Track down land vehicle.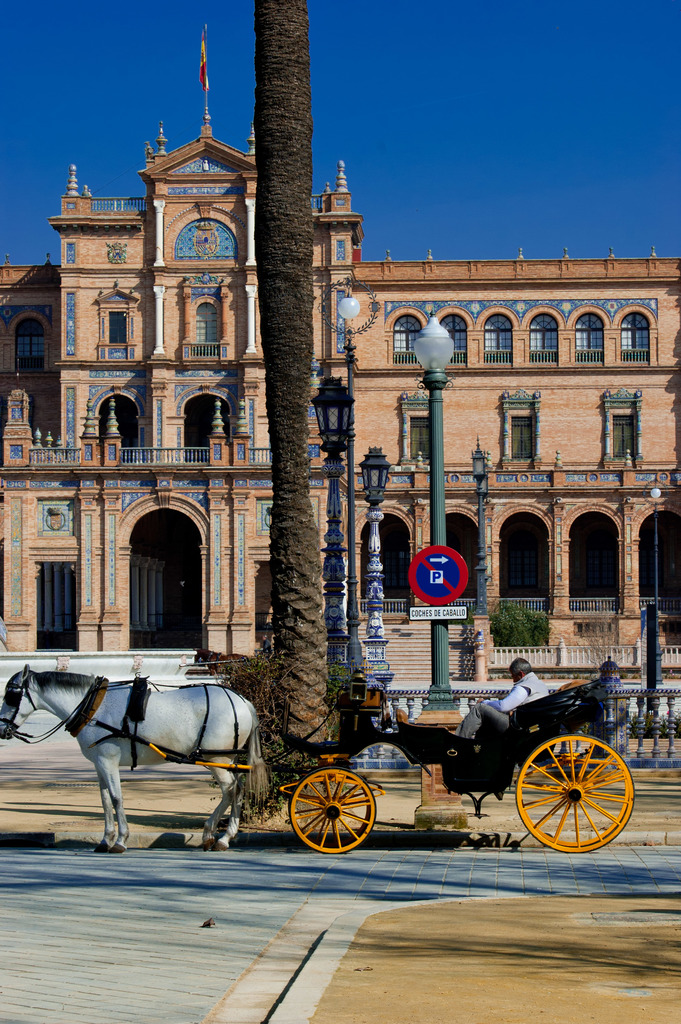
Tracked to region(286, 673, 660, 867).
